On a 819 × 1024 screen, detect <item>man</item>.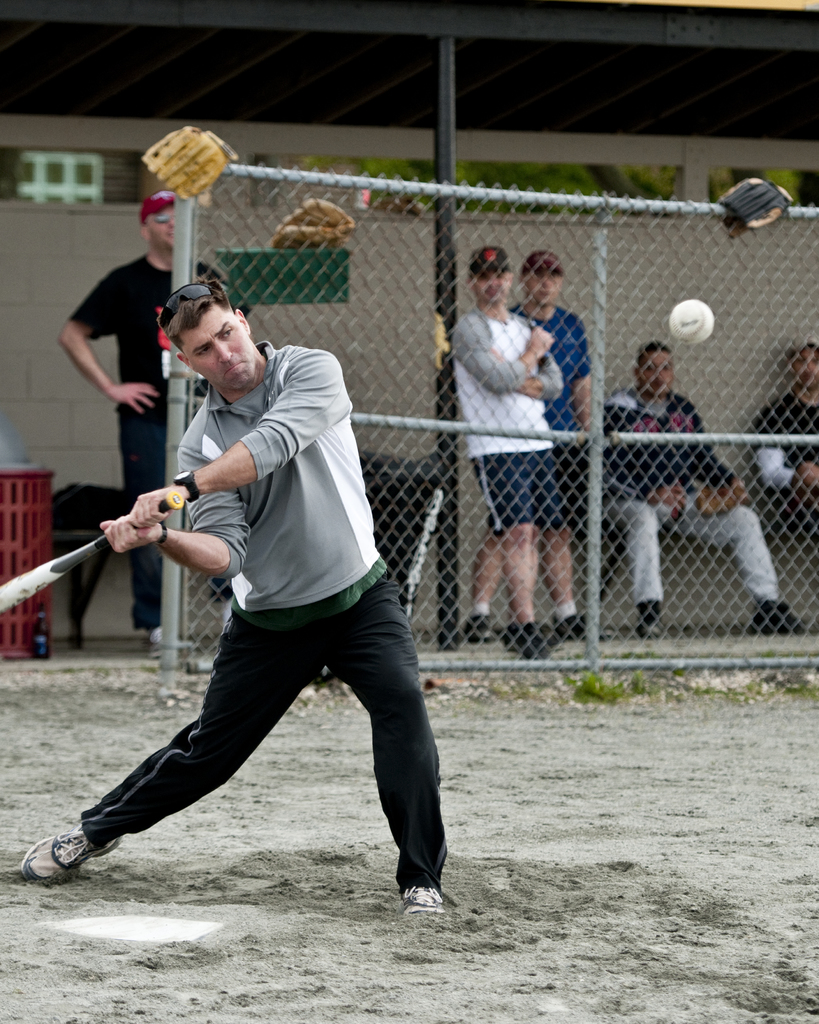
510/248/592/636.
